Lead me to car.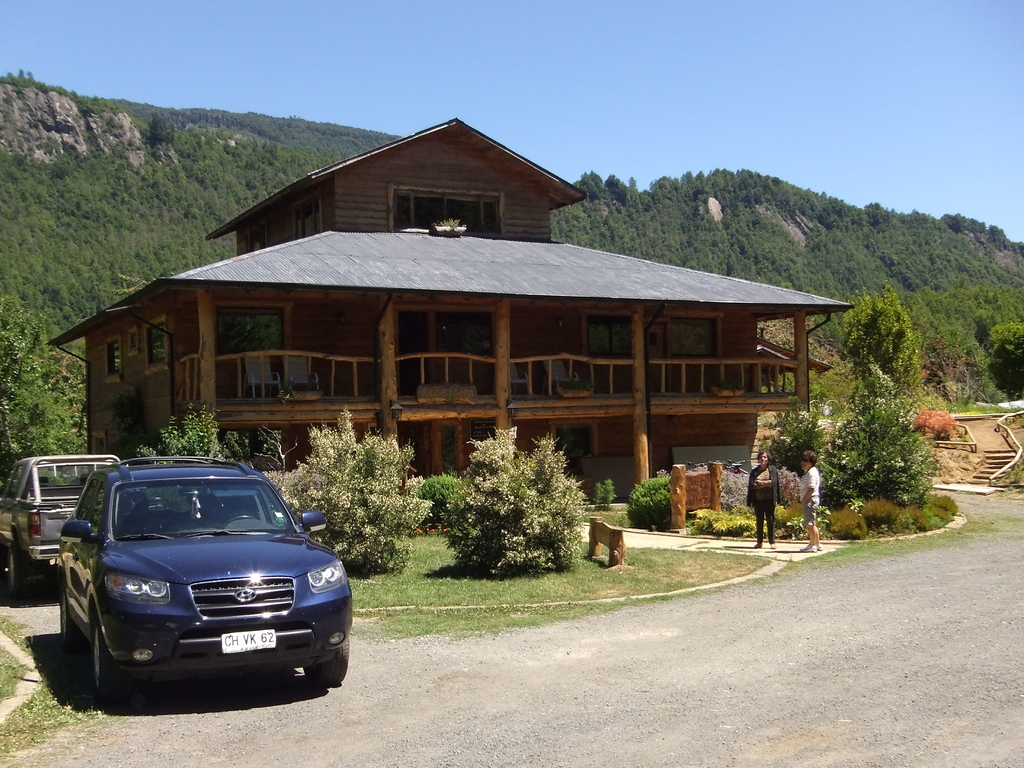
Lead to 54, 451, 355, 703.
